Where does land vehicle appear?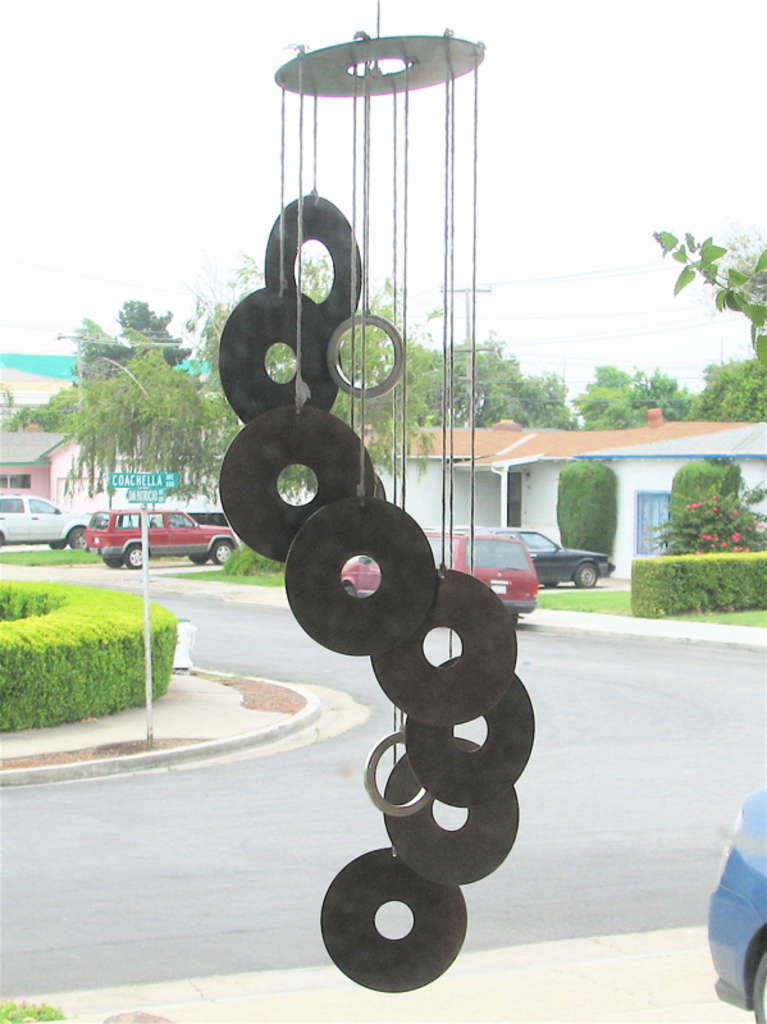
Appears at bbox=[341, 530, 538, 628].
